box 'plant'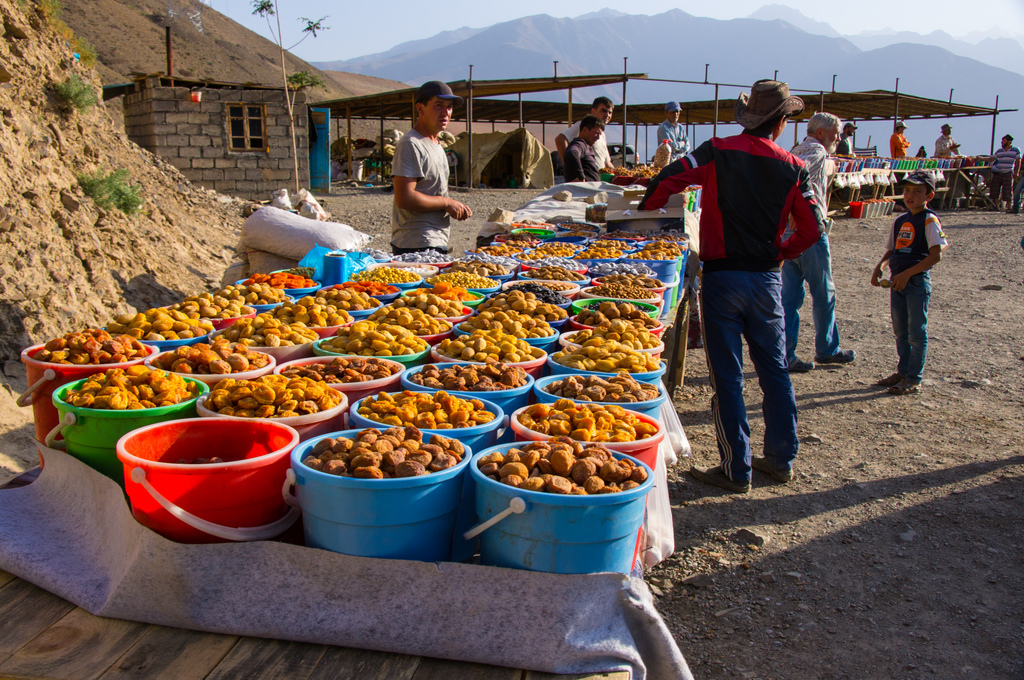
rect(72, 29, 99, 56)
